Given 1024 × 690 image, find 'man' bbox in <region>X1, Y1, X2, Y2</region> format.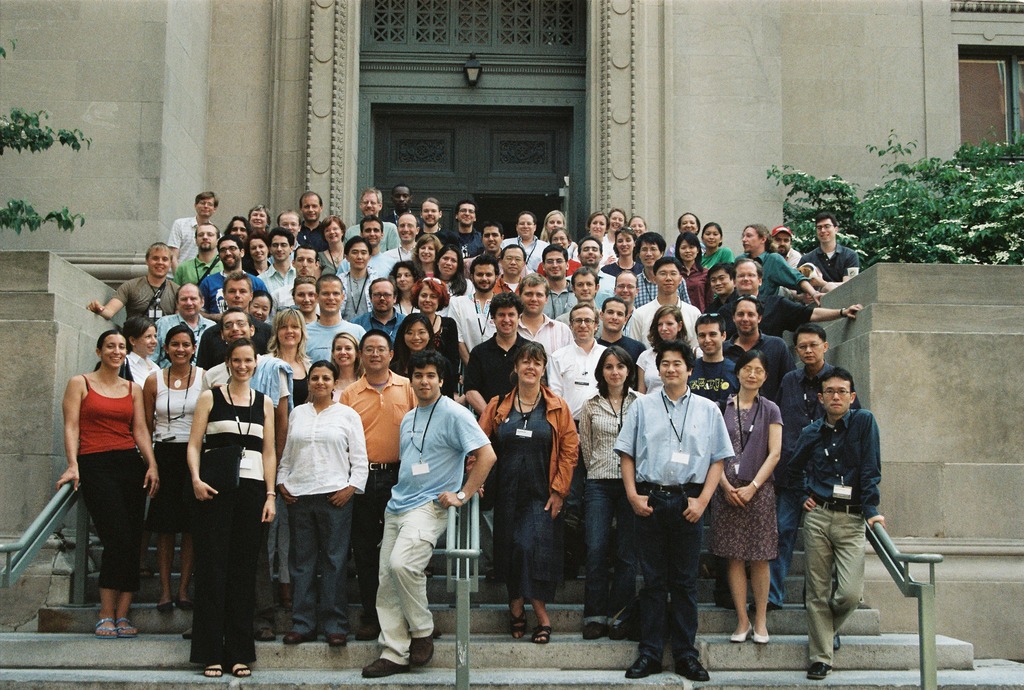
<region>174, 221, 223, 277</region>.
